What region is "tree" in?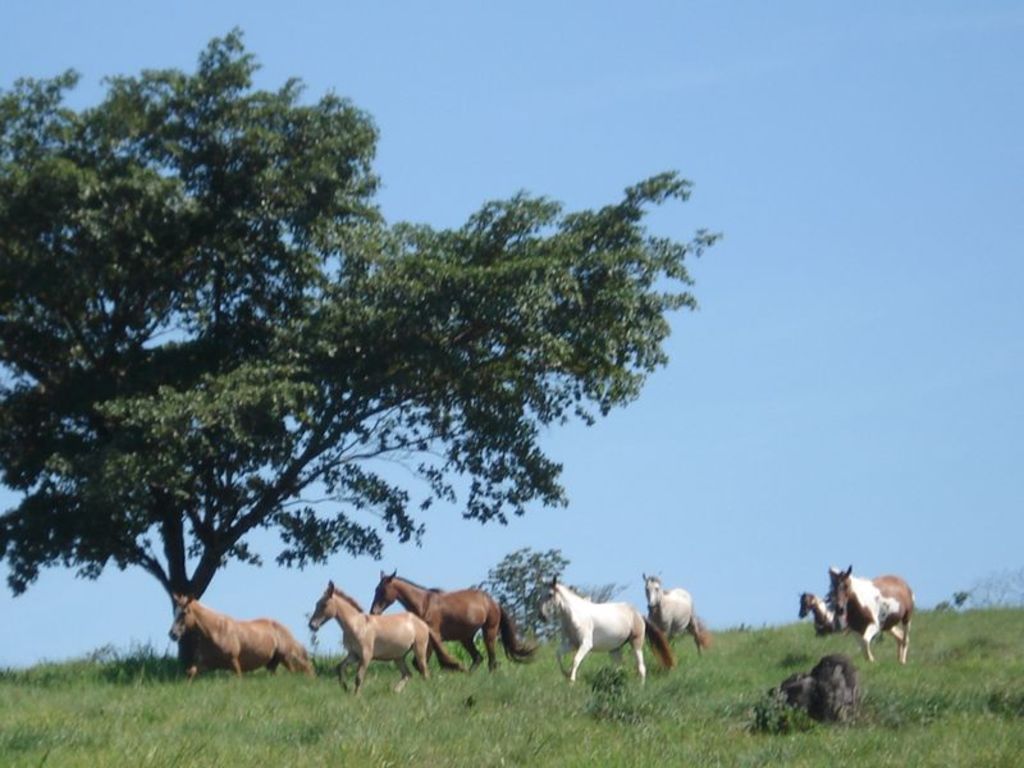
left=0, top=27, right=724, bottom=666.
